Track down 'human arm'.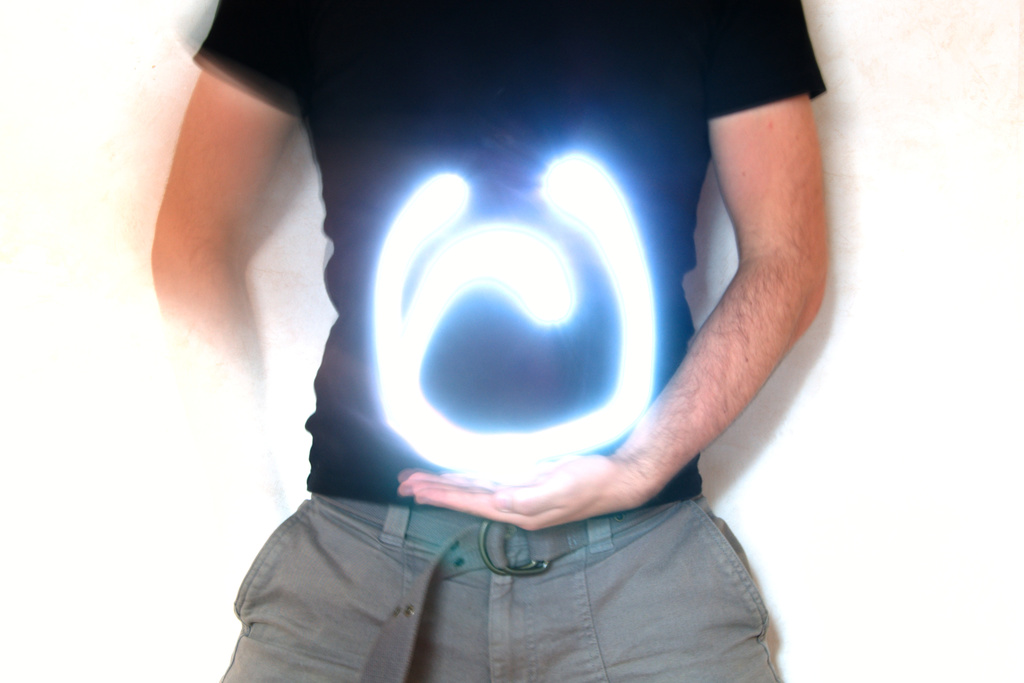
Tracked to (left=404, top=1, right=822, bottom=527).
